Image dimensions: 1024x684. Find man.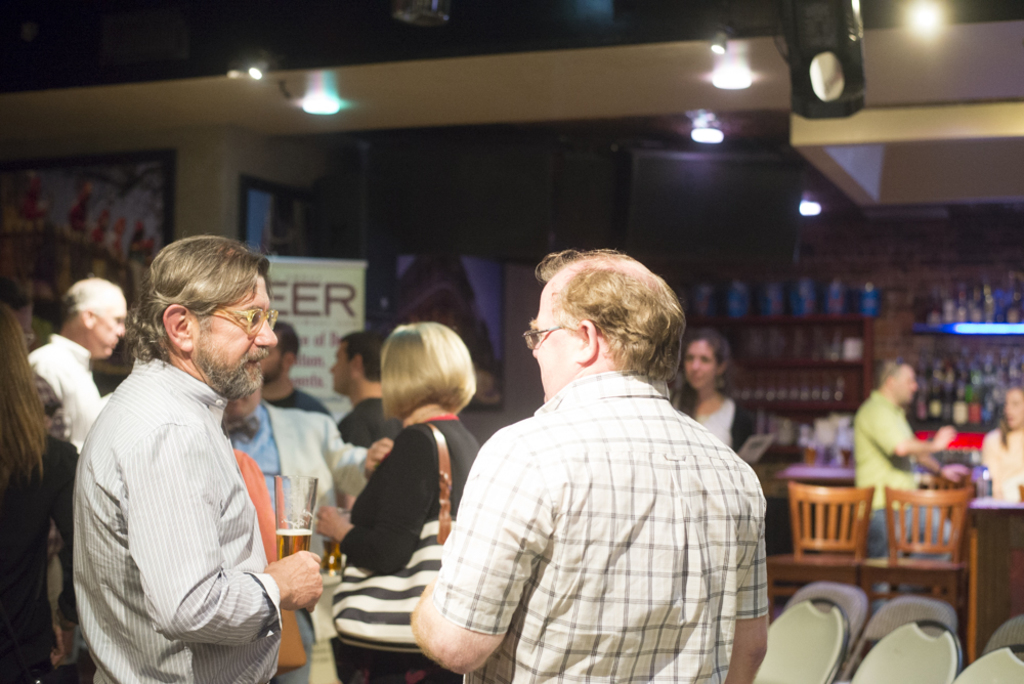
bbox=[22, 272, 114, 451].
